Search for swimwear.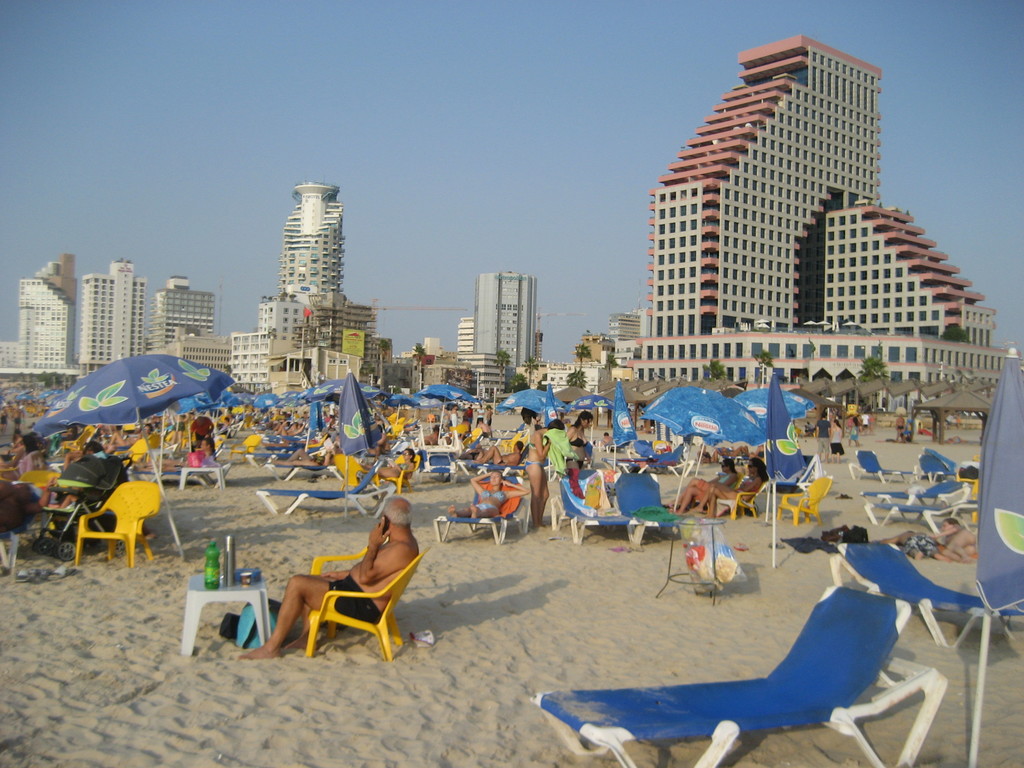
Found at 563/454/586/465.
